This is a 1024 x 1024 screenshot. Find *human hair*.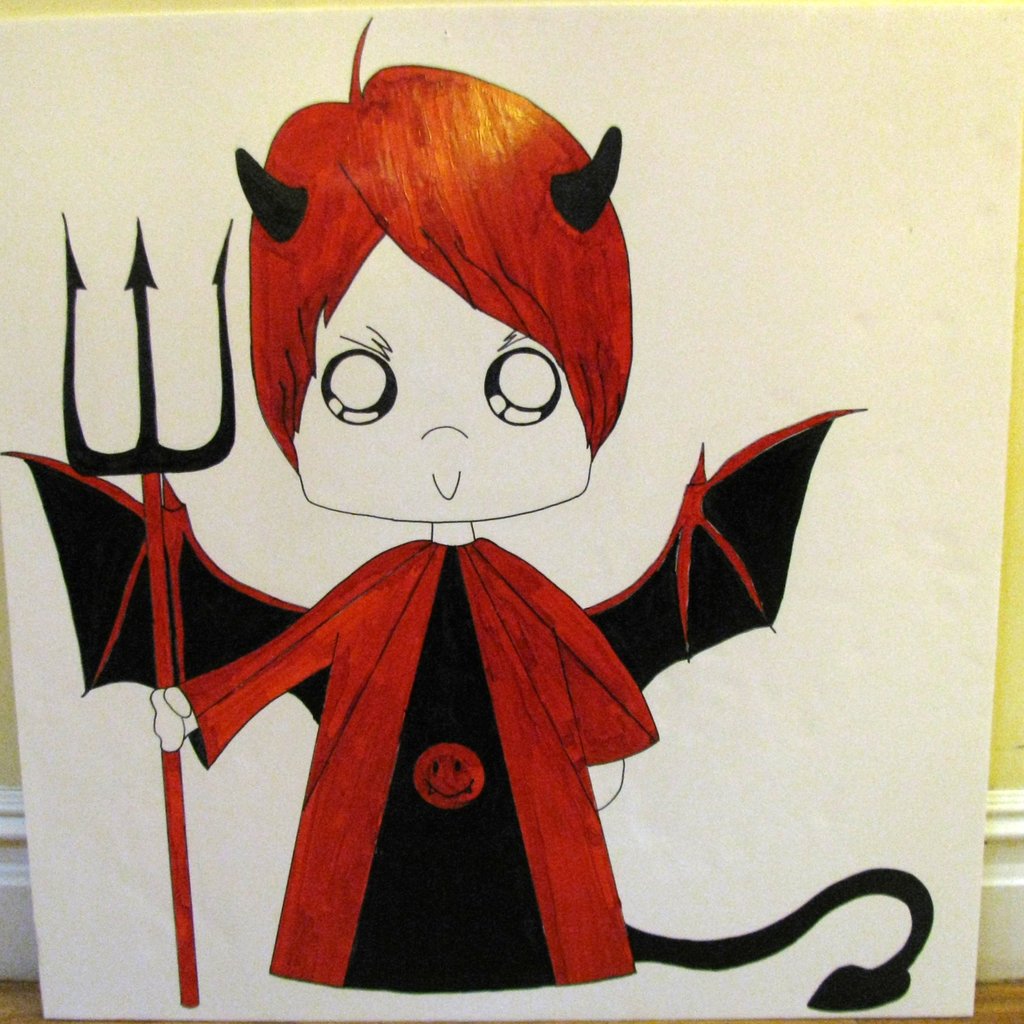
Bounding box: crop(233, 76, 631, 537).
